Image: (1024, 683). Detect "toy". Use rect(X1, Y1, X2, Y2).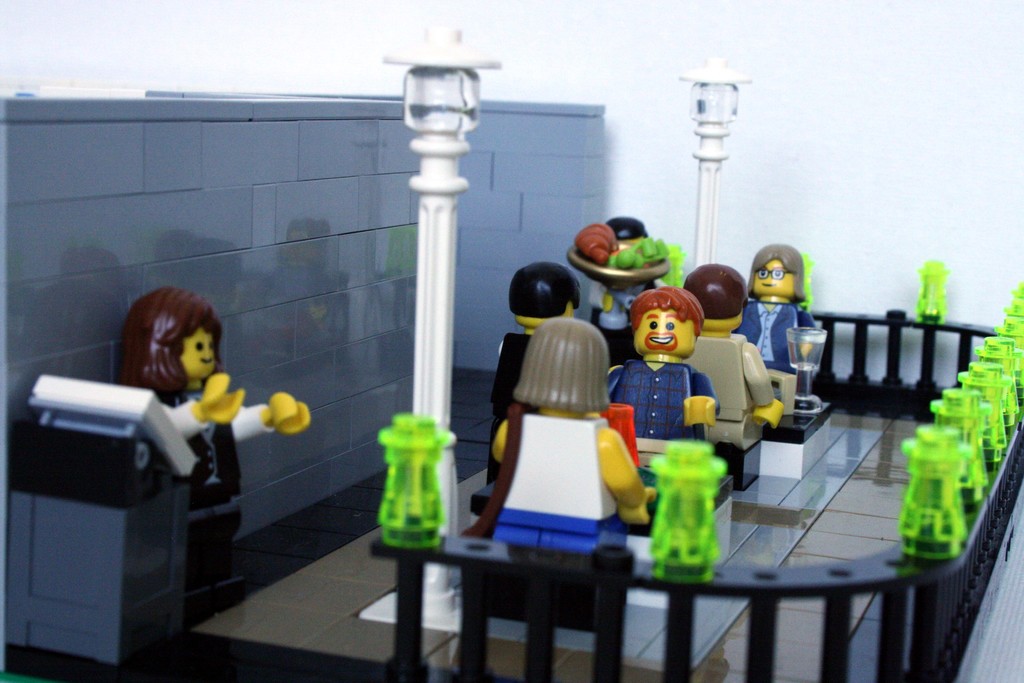
rect(735, 234, 819, 422).
